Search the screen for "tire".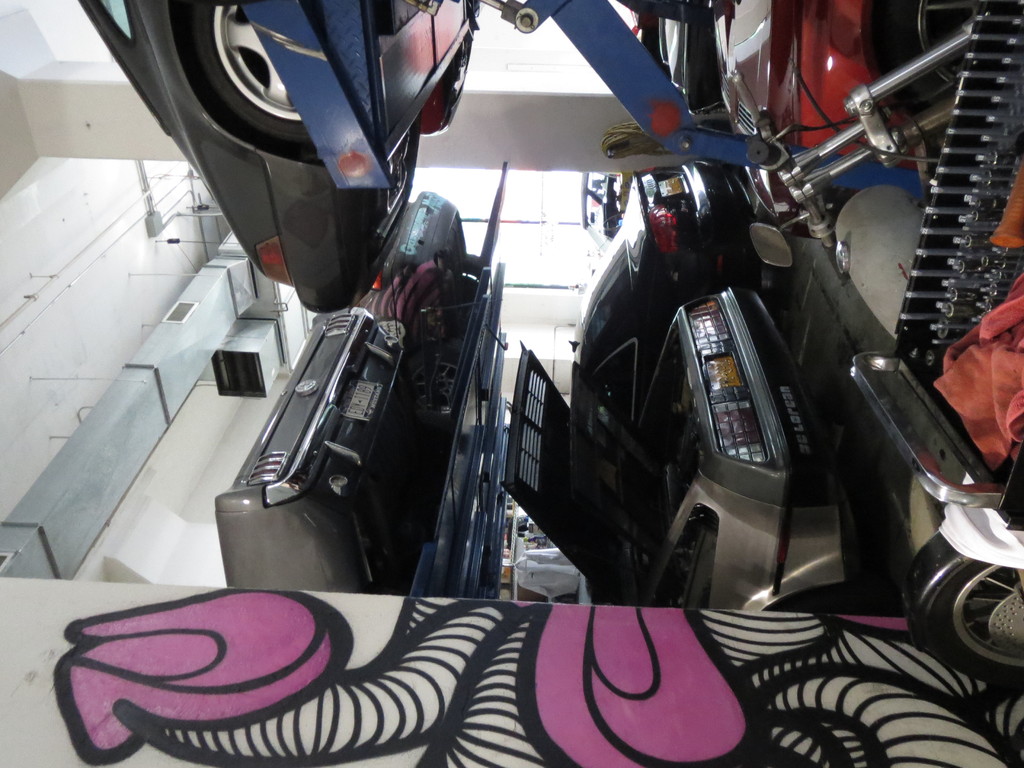
Found at x1=150, y1=0, x2=349, y2=154.
